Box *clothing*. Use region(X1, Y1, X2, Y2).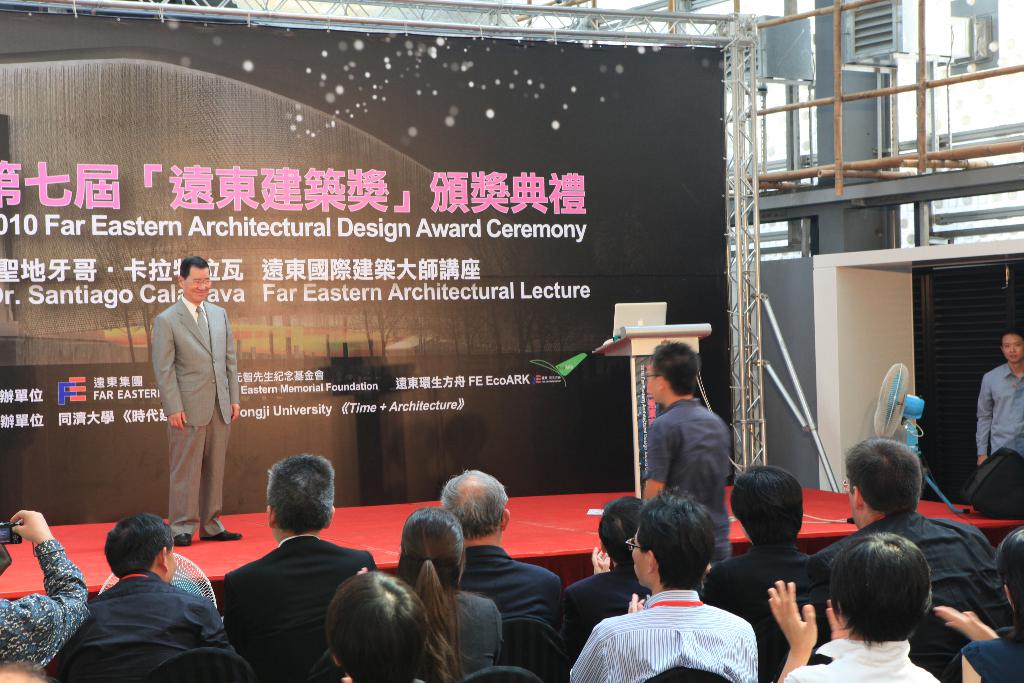
region(53, 572, 234, 682).
